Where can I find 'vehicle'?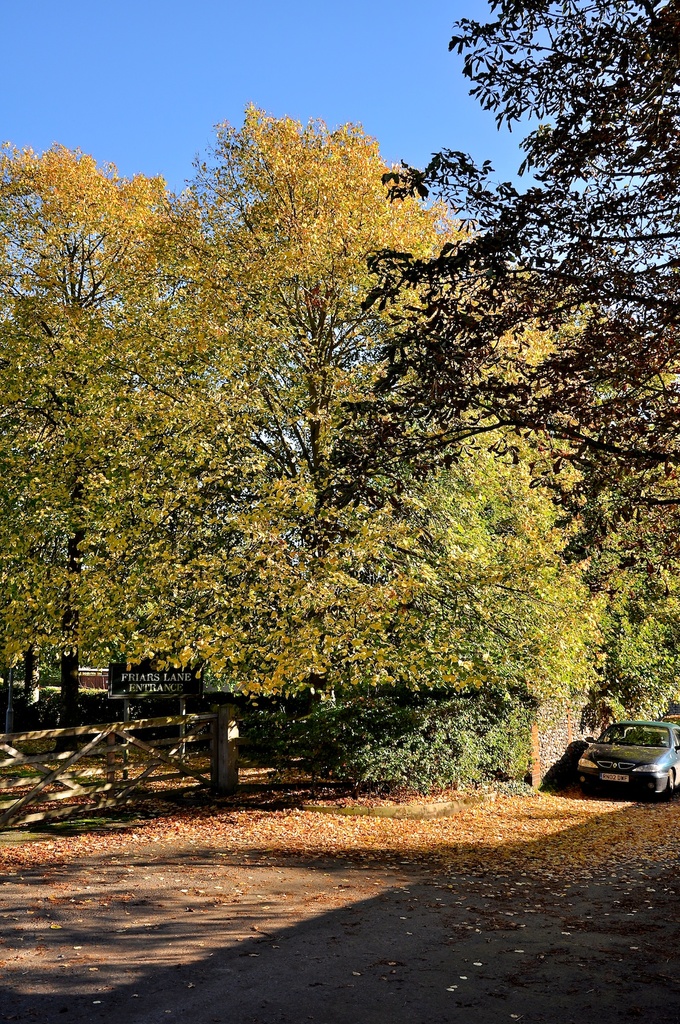
You can find it at <bbox>573, 718, 679, 800</bbox>.
